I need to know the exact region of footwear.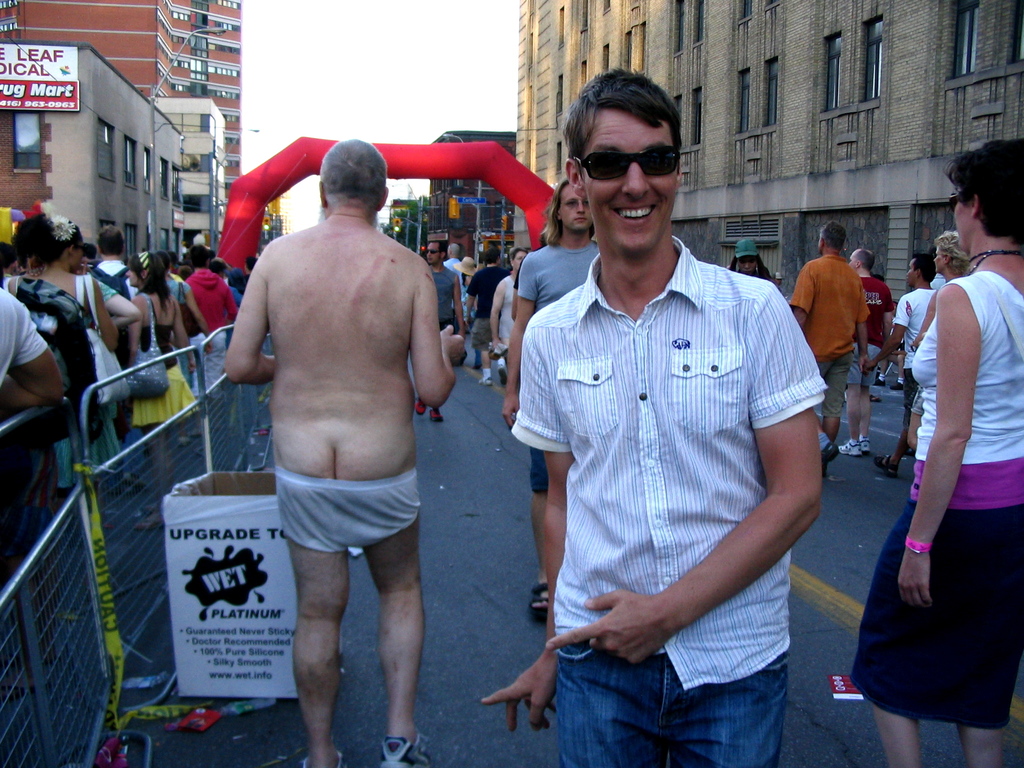
Region: {"left": 842, "top": 440, "right": 861, "bottom": 454}.
